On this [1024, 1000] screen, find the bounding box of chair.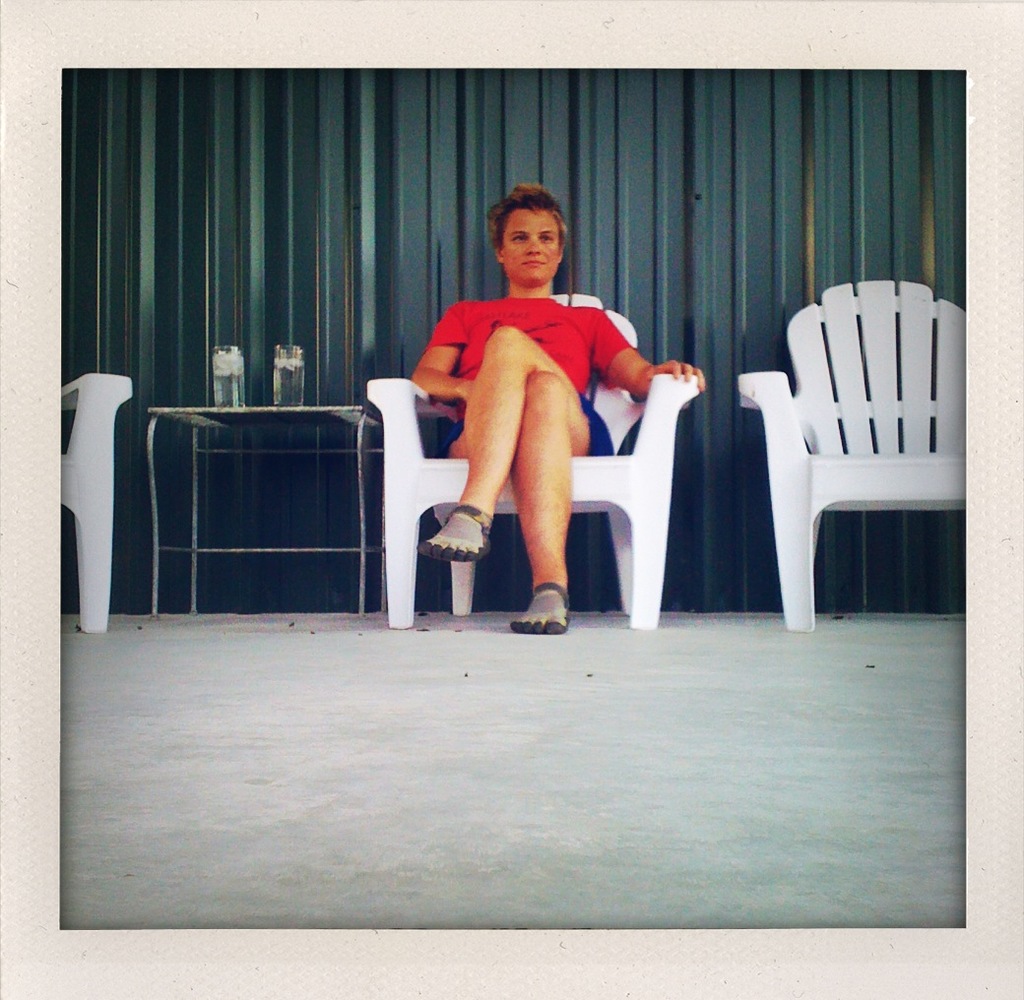
Bounding box: detection(362, 288, 700, 631).
